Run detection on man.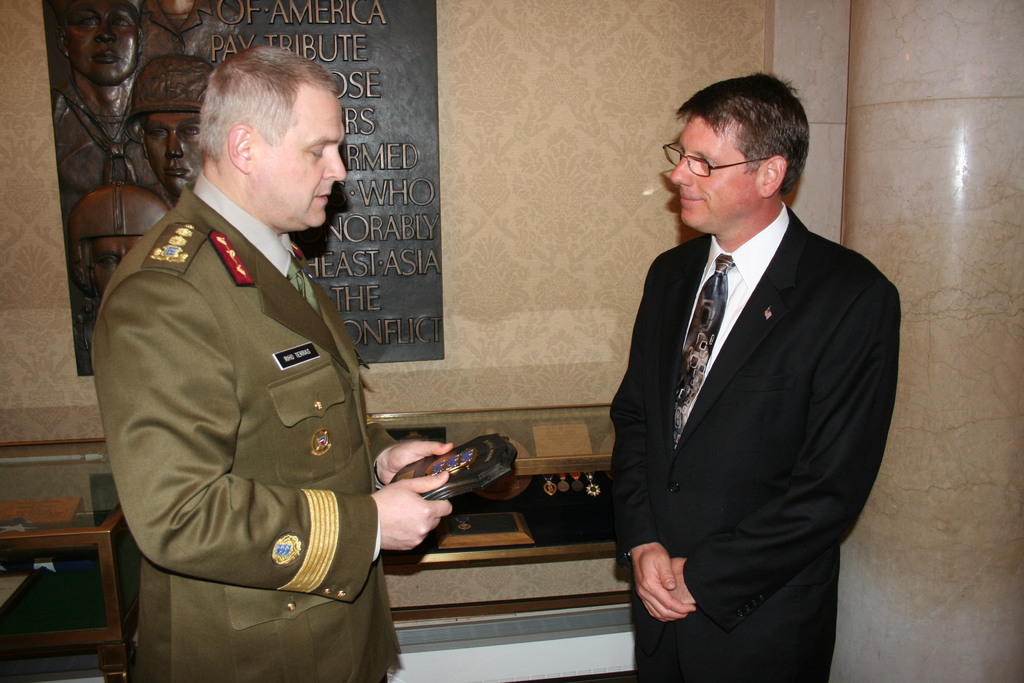
Result: bbox=[131, 57, 216, 203].
